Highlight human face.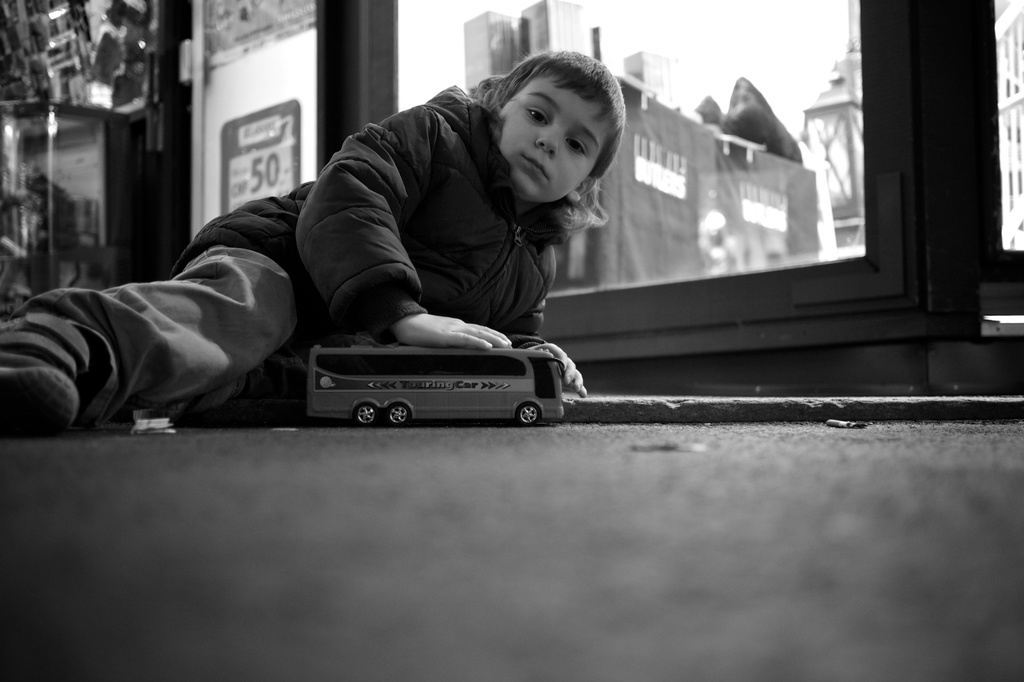
Highlighted region: <region>497, 79, 609, 205</region>.
